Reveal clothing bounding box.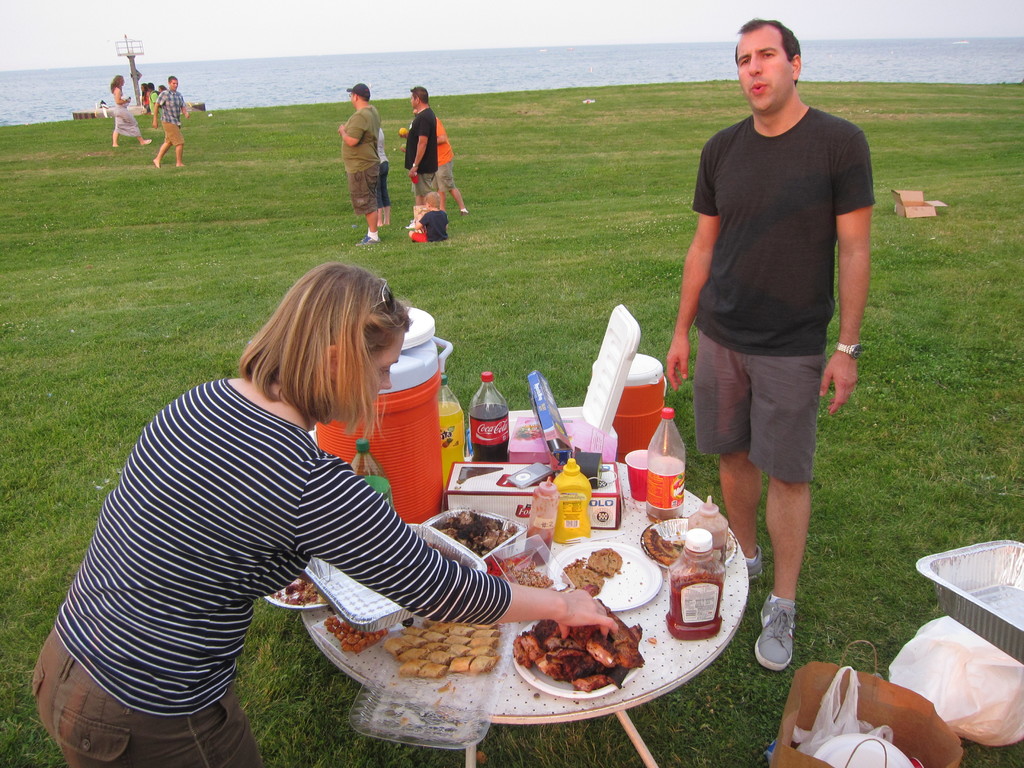
Revealed: <box>404,106,438,195</box>.
